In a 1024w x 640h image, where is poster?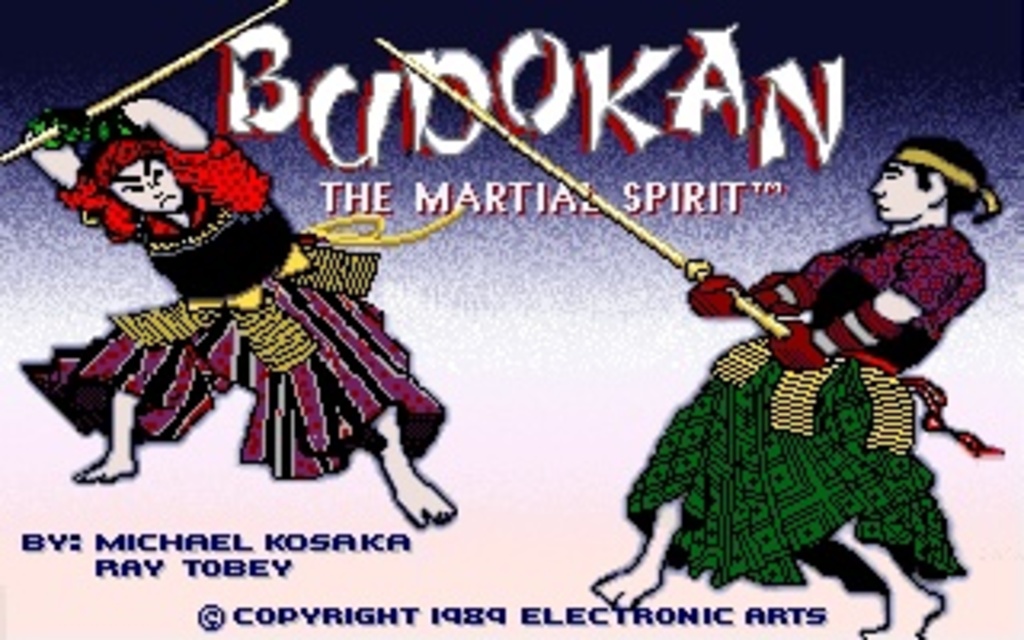
Rect(0, 0, 1018, 637).
